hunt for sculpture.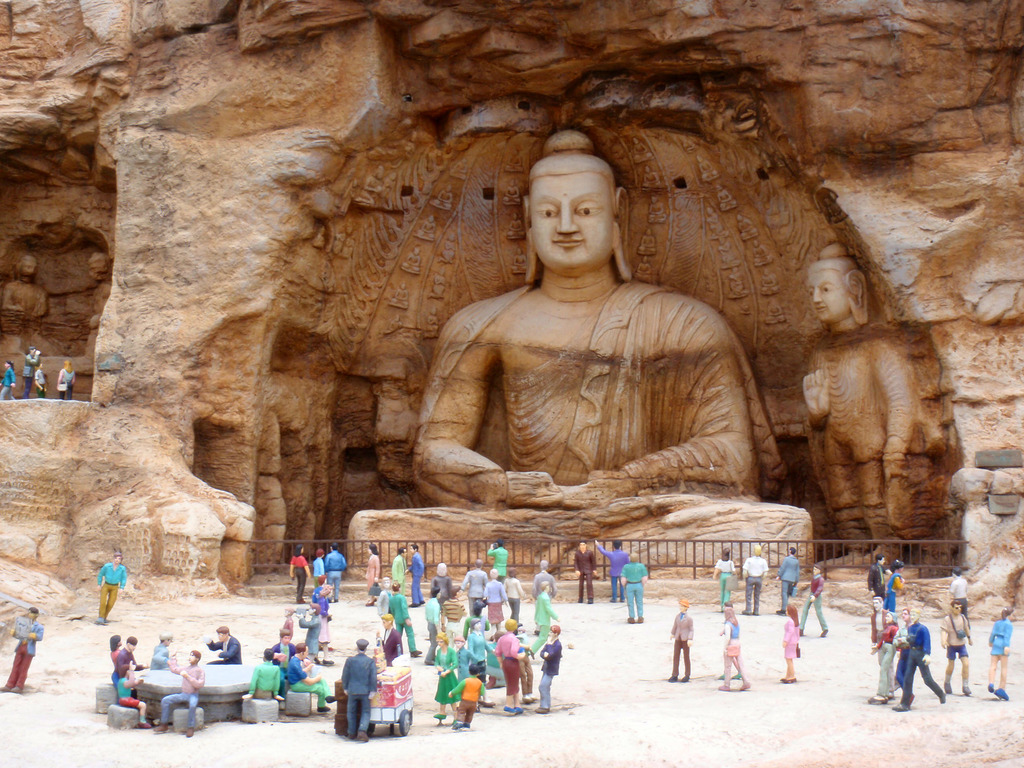
Hunted down at bbox=(412, 156, 761, 546).
